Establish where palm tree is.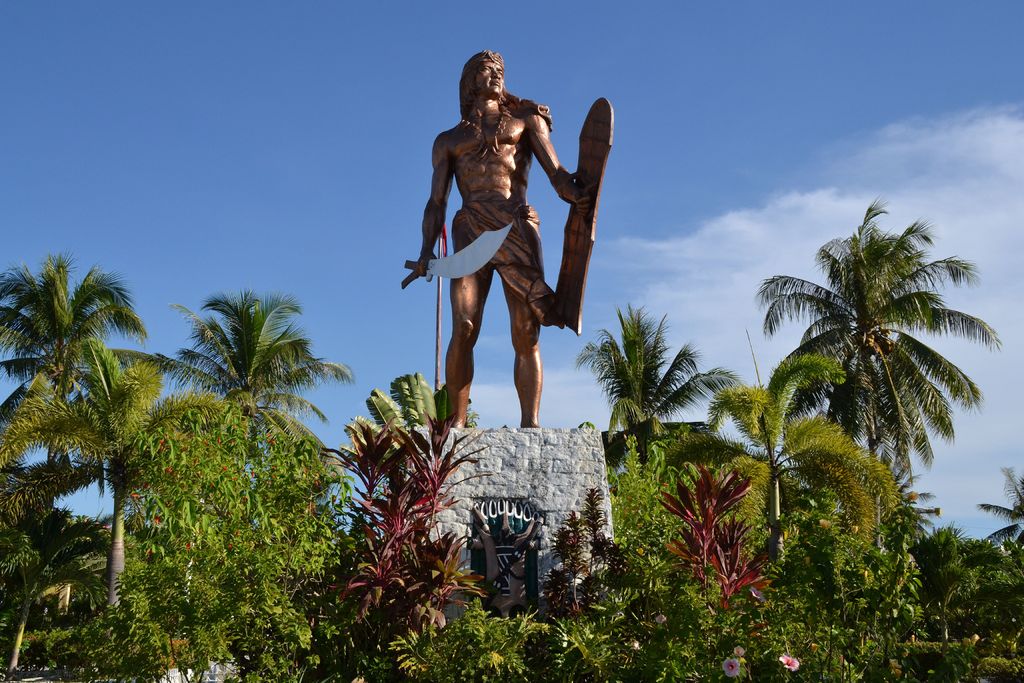
Established at (x1=632, y1=349, x2=895, y2=565).
